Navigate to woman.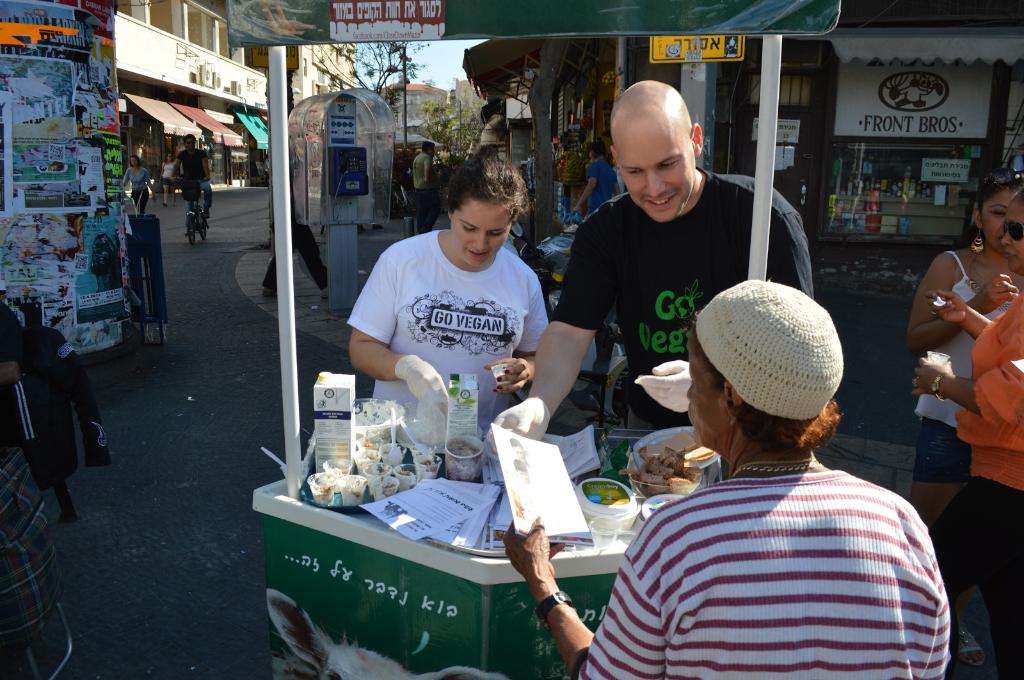
Navigation target: (502,281,954,679).
